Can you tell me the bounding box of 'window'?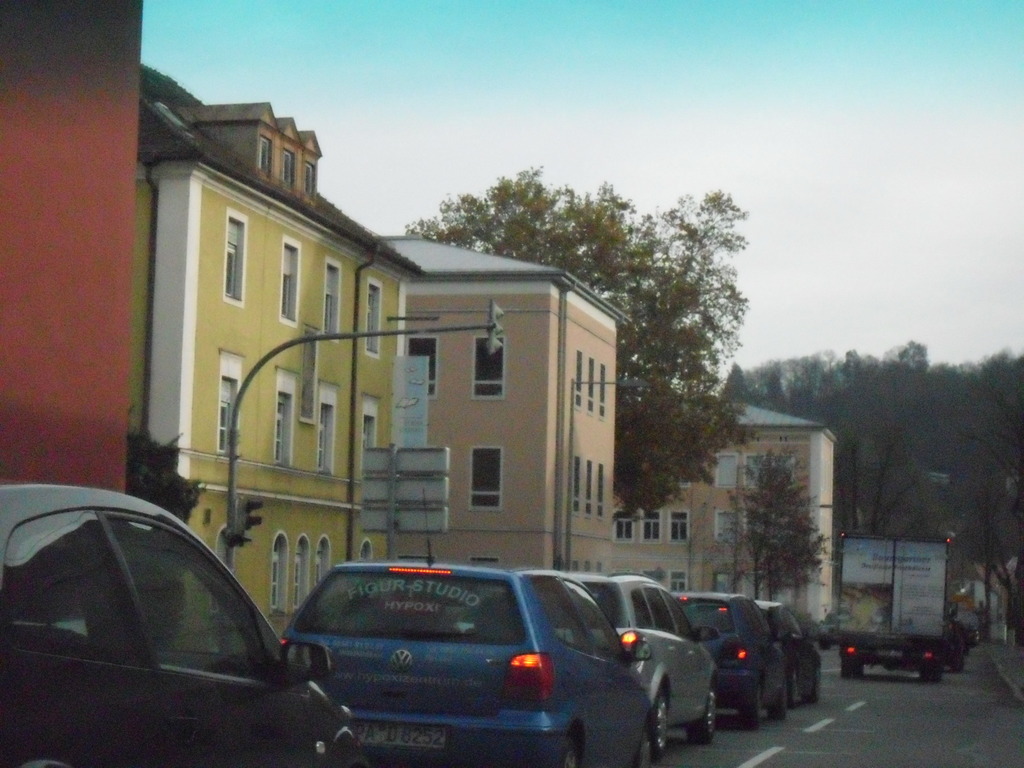
detection(616, 508, 633, 543).
